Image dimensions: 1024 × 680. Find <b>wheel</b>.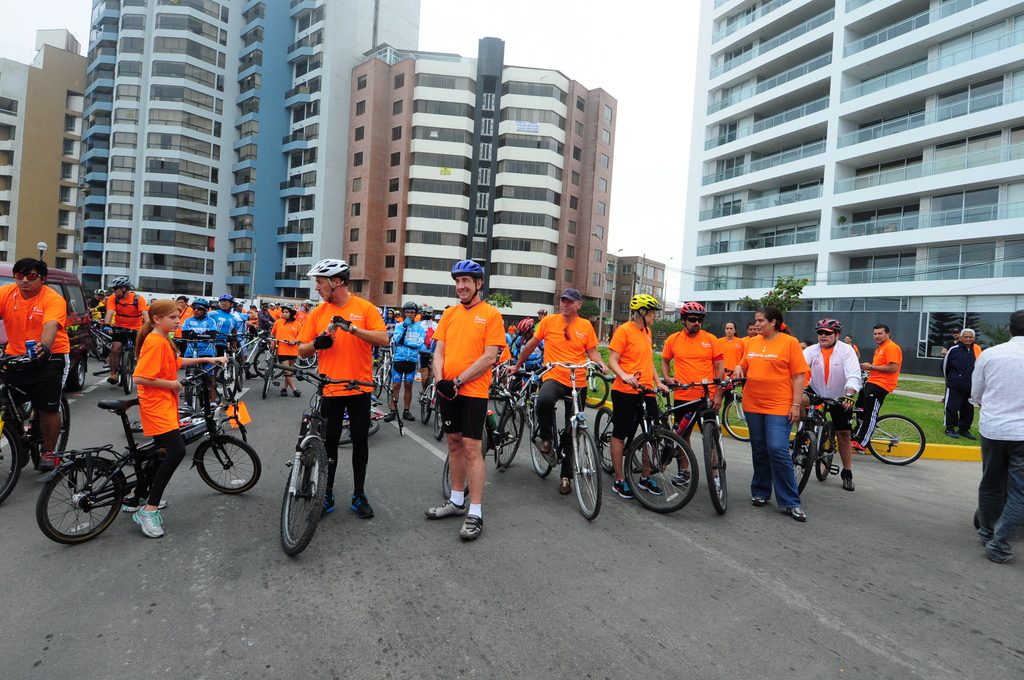
bbox(703, 422, 727, 513).
